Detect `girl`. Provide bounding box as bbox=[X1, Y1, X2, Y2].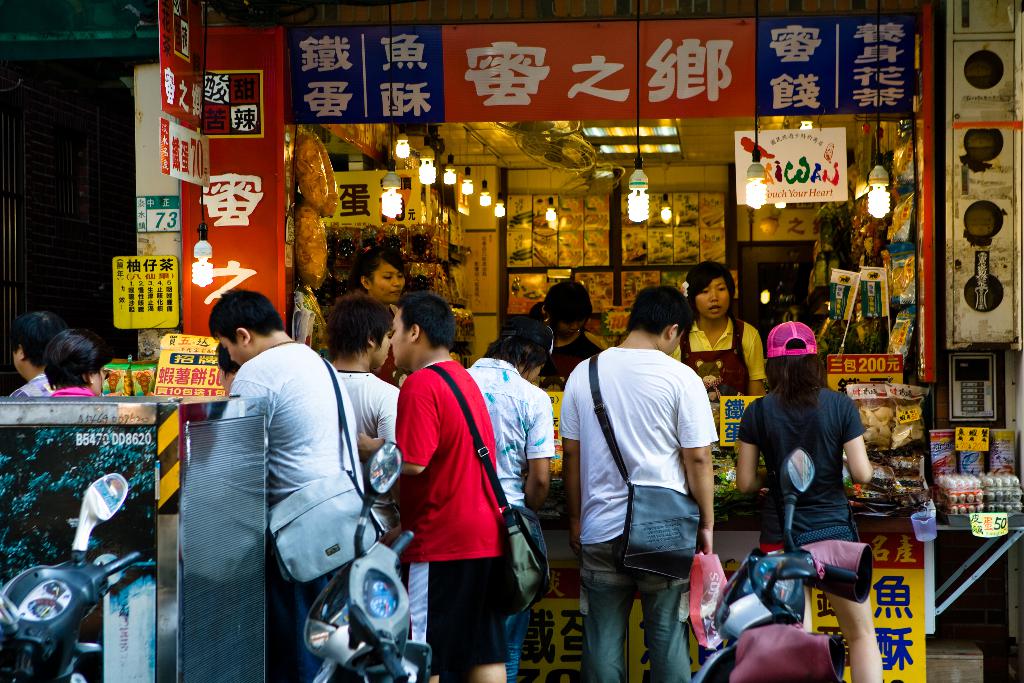
bbox=[733, 317, 885, 682].
